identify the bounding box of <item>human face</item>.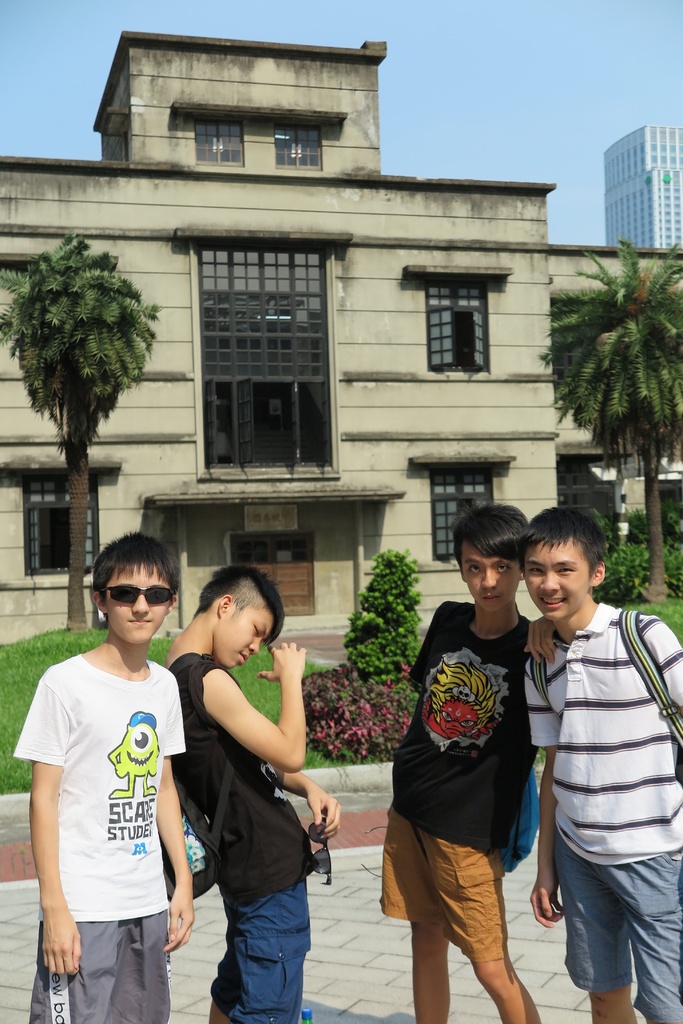
bbox(95, 557, 169, 640).
